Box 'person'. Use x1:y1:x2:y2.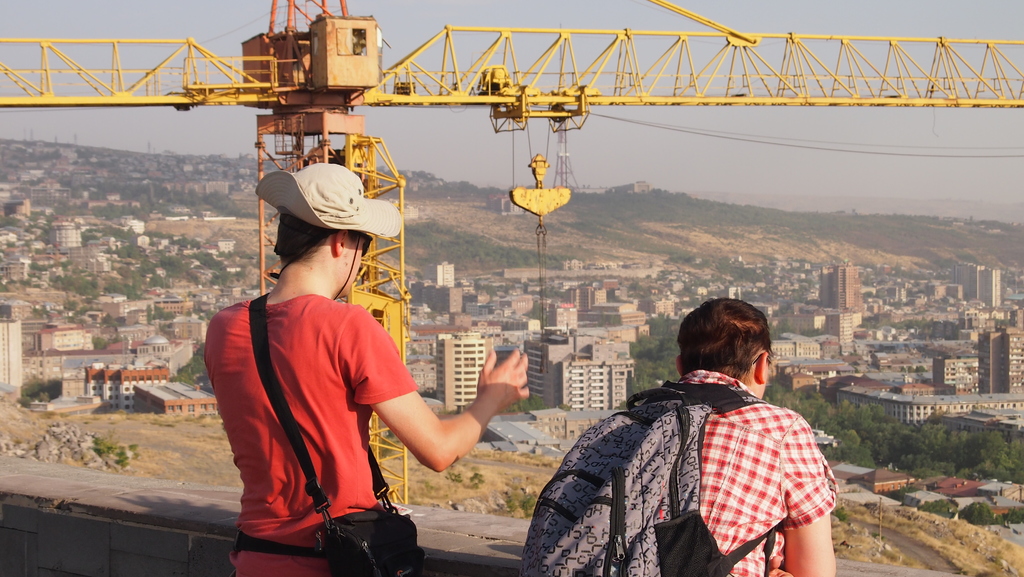
204:170:529:576.
